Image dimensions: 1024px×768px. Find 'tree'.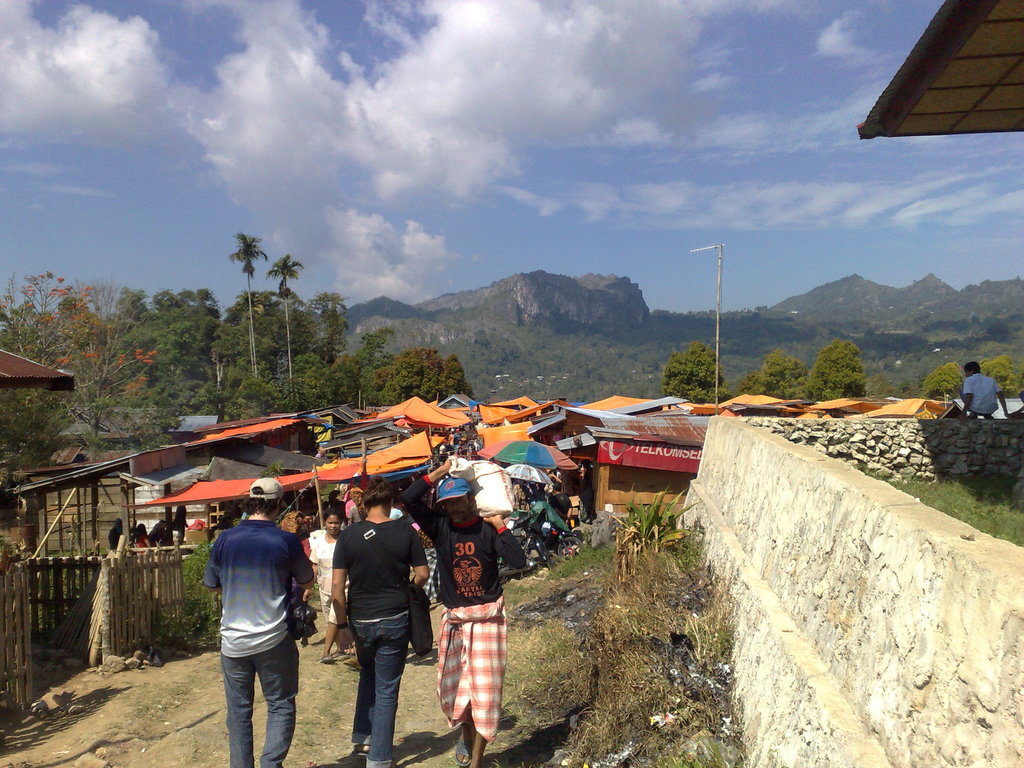
crop(0, 324, 59, 499).
